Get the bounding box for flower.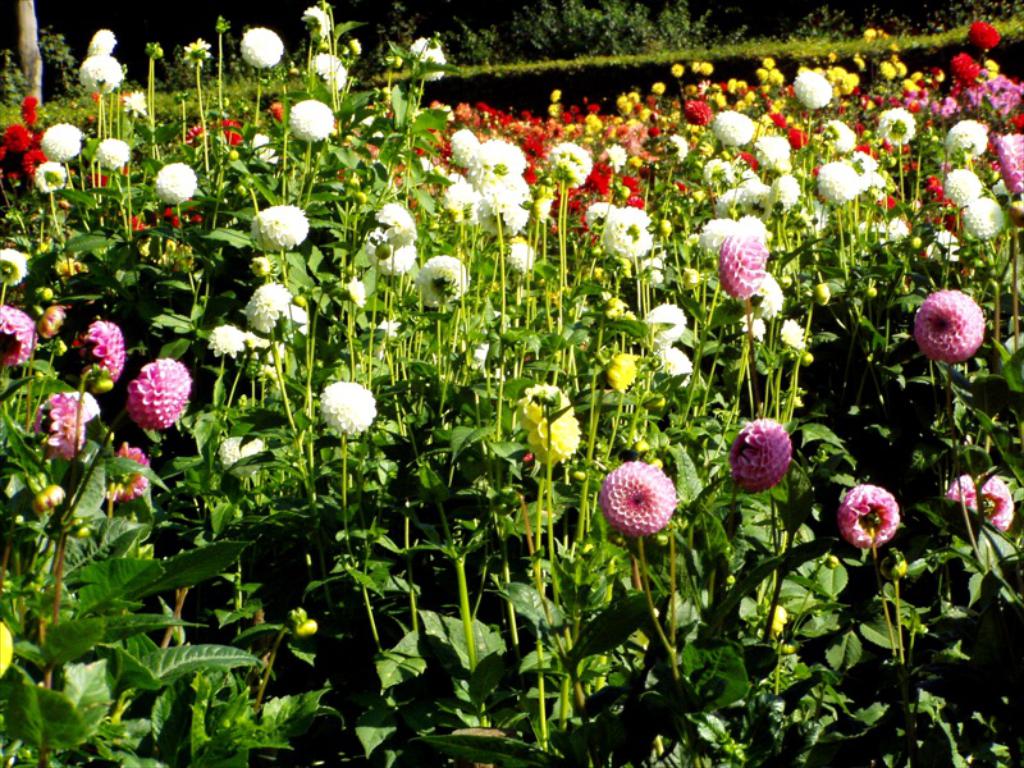
<box>883,550,914,577</box>.
